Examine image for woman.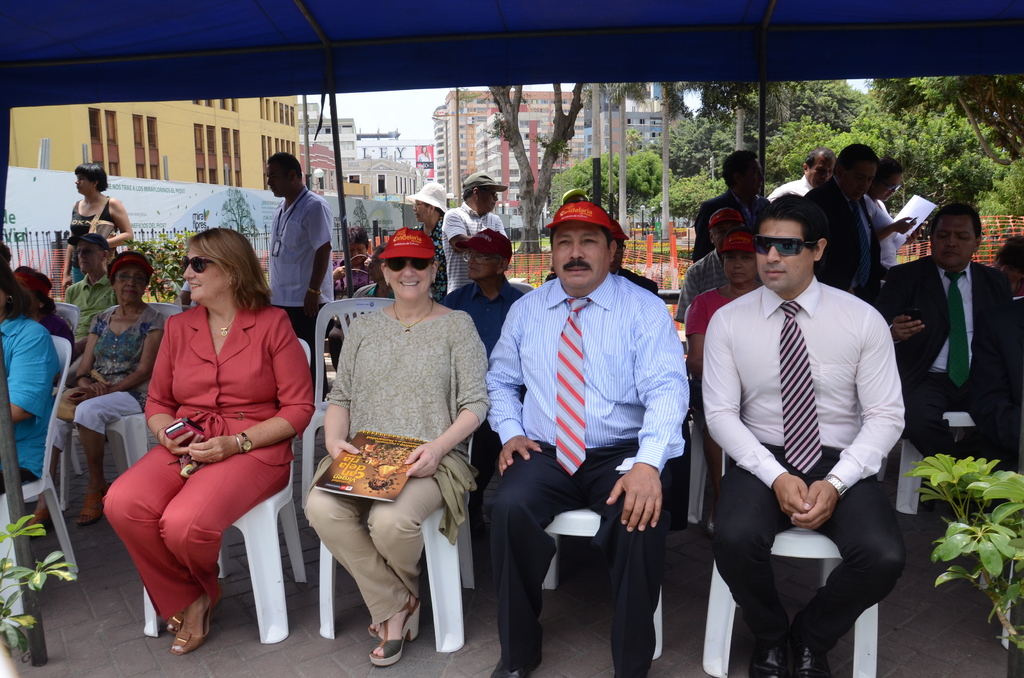
Examination result: left=115, top=184, right=295, bottom=675.
